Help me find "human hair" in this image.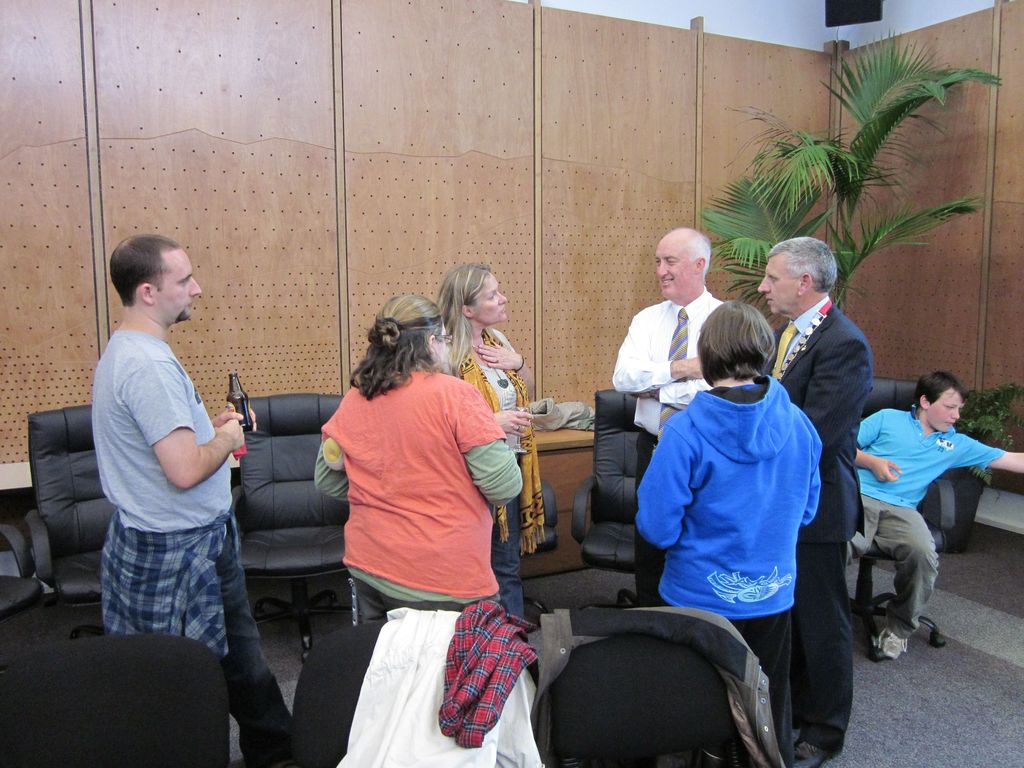
Found it: box(109, 233, 182, 310).
